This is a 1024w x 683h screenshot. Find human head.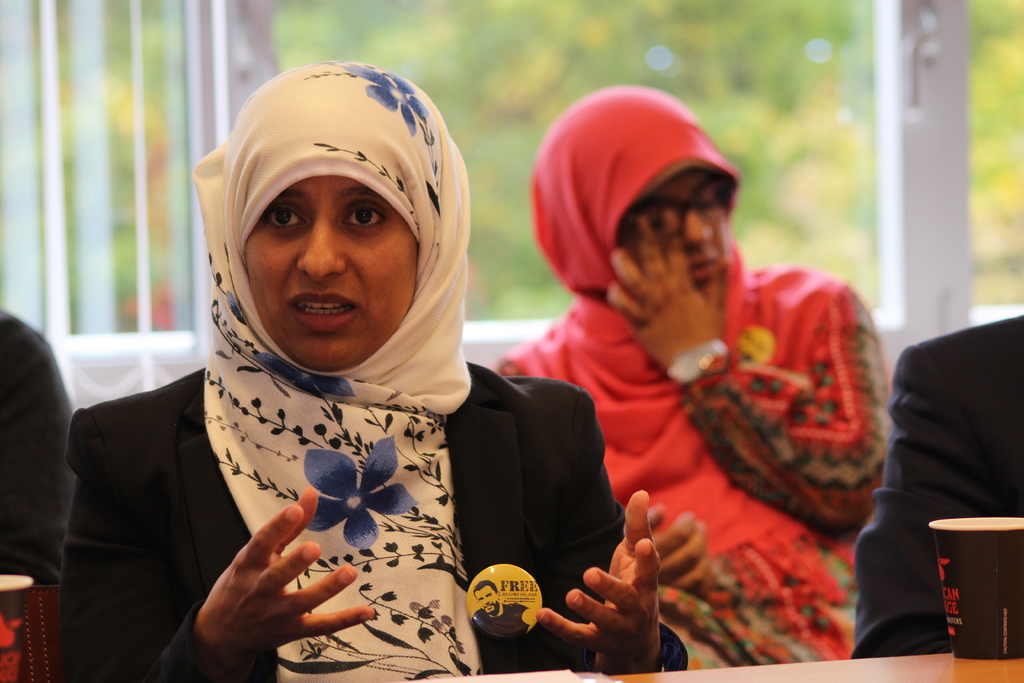
Bounding box: detection(529, 86, 736, 295).
